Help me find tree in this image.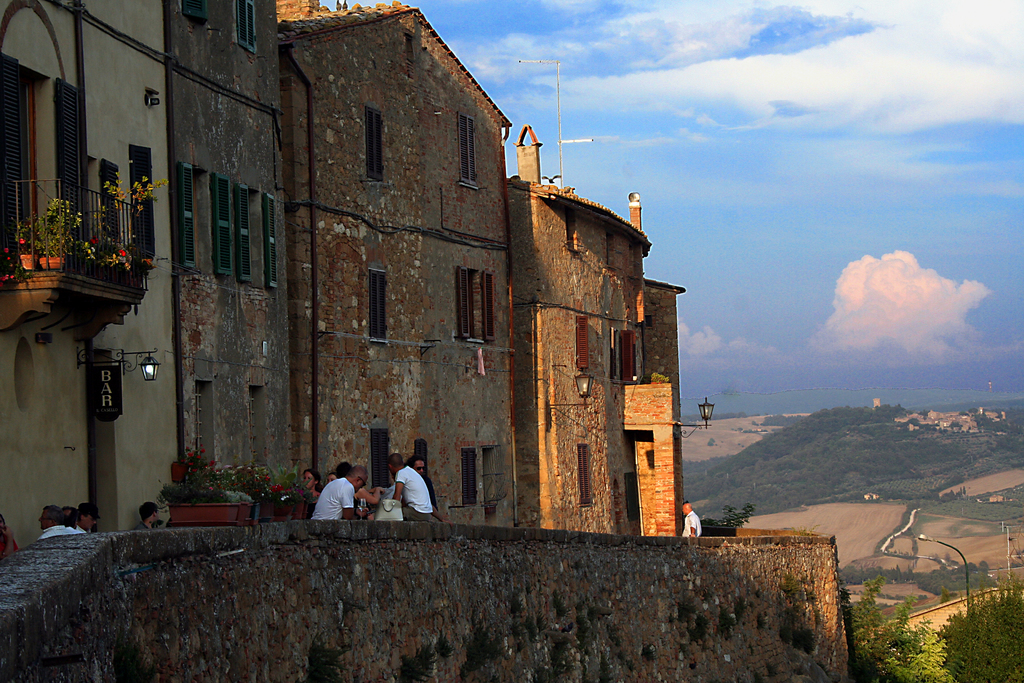
Found it: (x1=706, y1=438, x2=716, y2=448).
